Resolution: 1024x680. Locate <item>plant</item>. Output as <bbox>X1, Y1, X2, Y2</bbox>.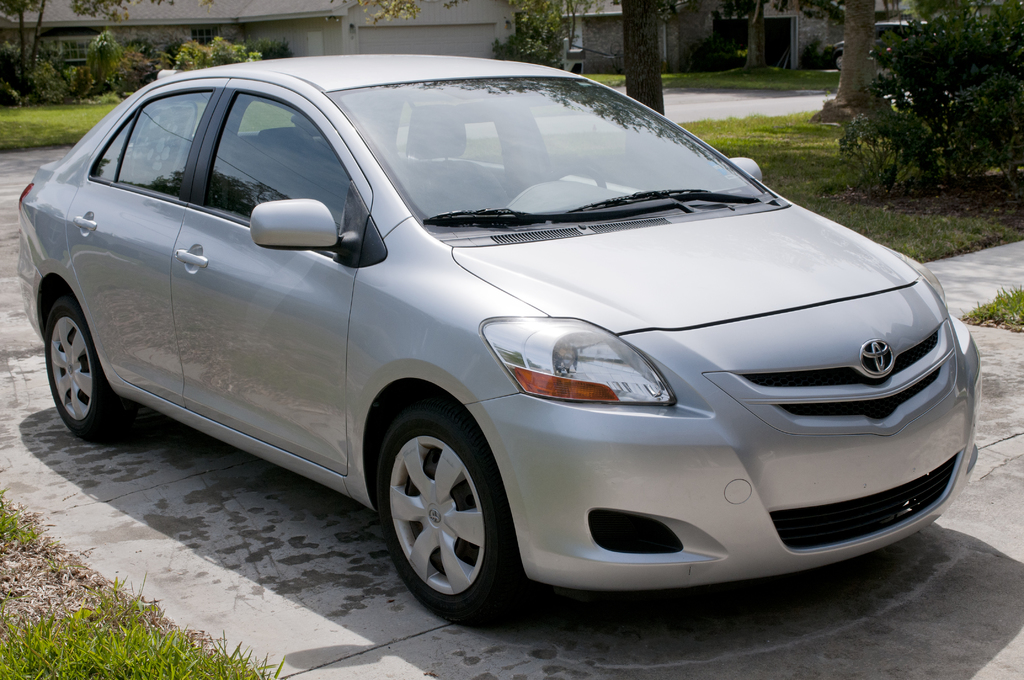
<bbox>0, 0, 906, 159</bbox>.
